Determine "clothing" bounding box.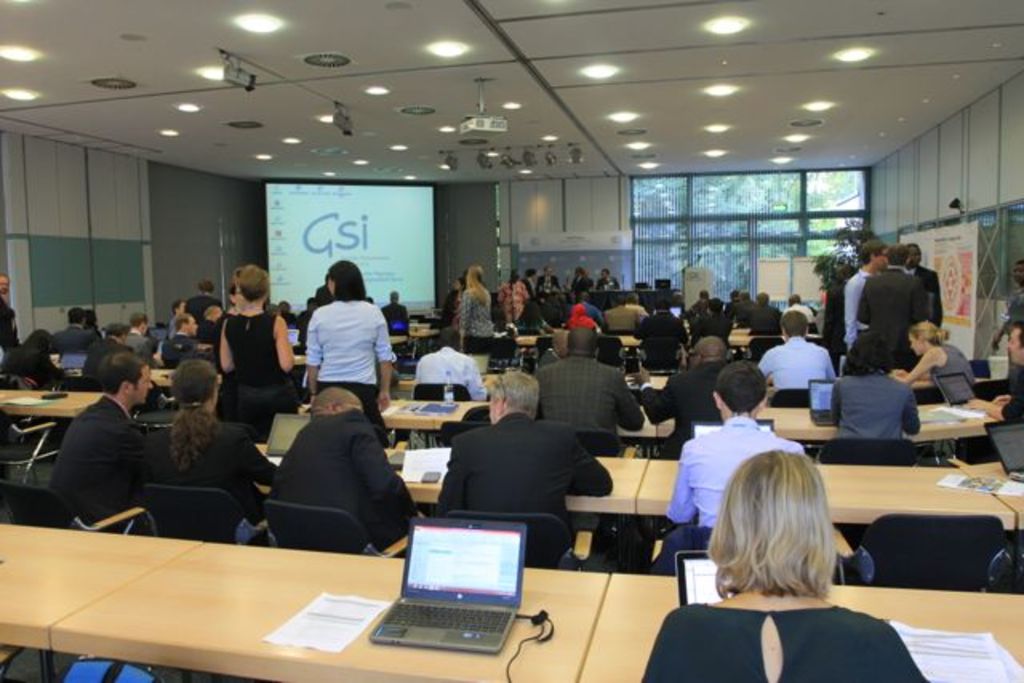
Determined: box(638, 366, 712, 456).
